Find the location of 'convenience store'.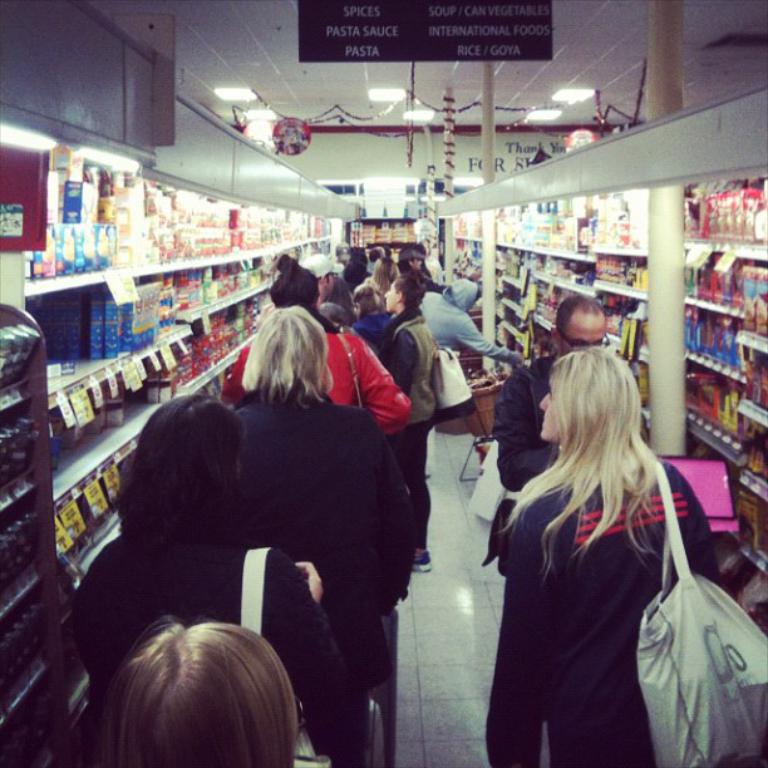
Location: {"left": 0, "top": 0, "right": 767, "bottom": 767}.
